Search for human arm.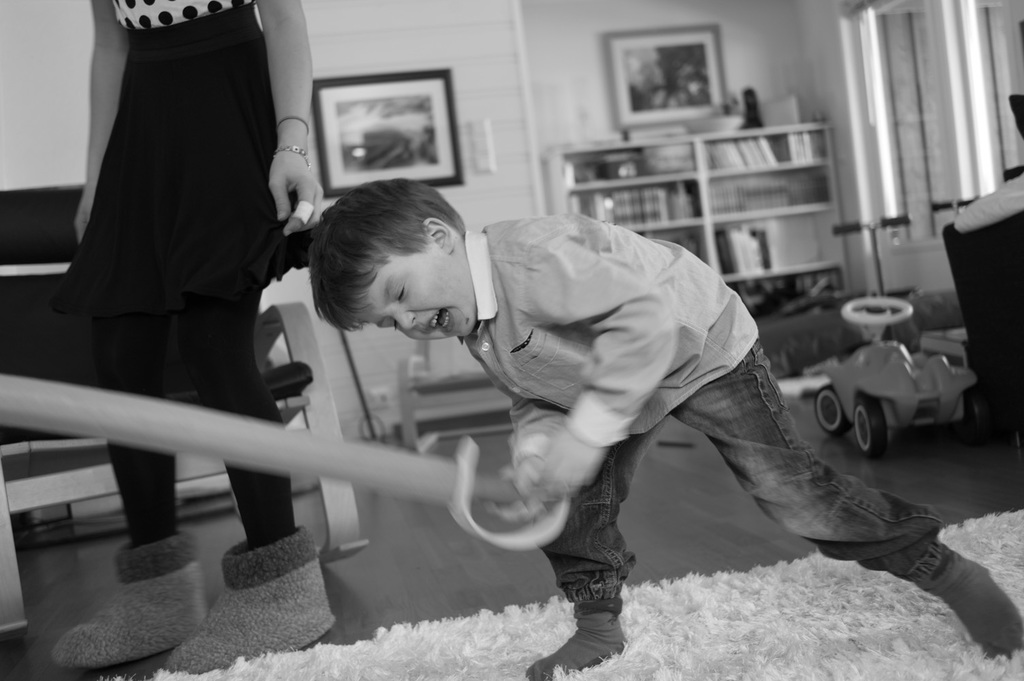
Found at [x1=528, y1=239, x2=677, y2=503].
